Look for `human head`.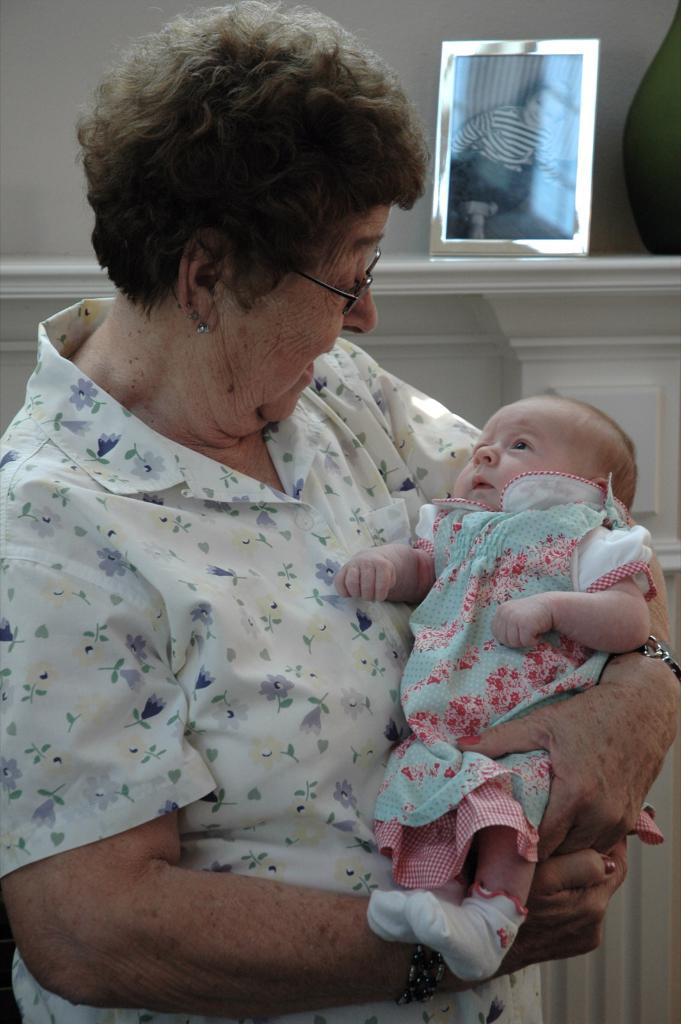
Found: (left=81, top=0, right=438, bottom=421).
